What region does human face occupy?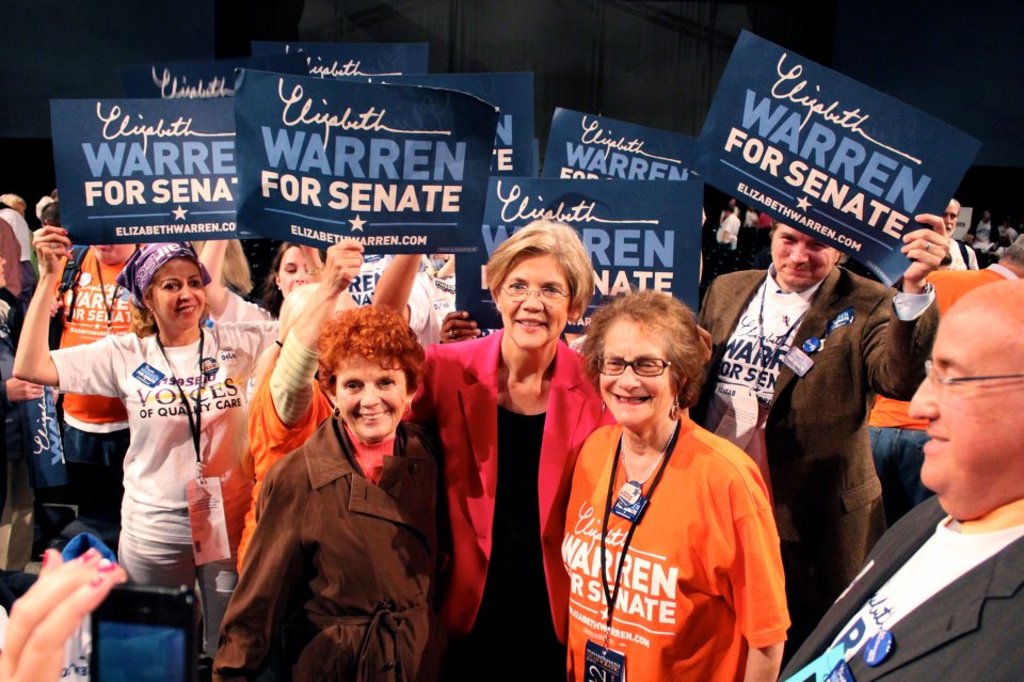
604:320:672:425.
